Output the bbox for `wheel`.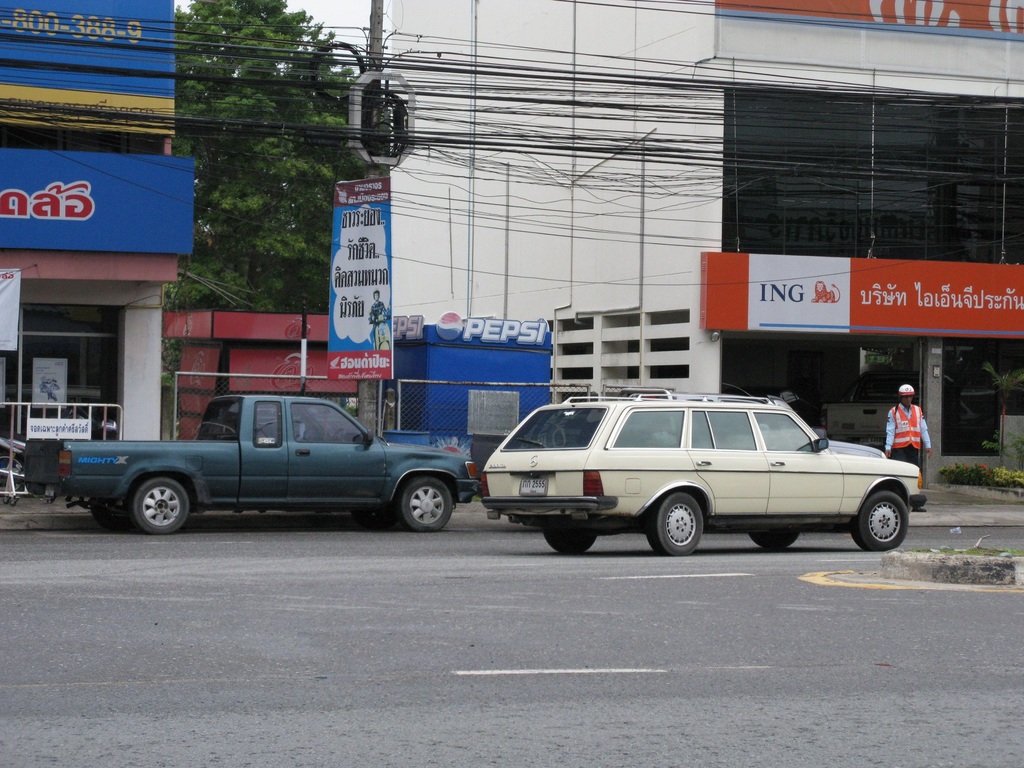
{"left": 748, "top": 525, "right": 801, "bottom": 548}.
